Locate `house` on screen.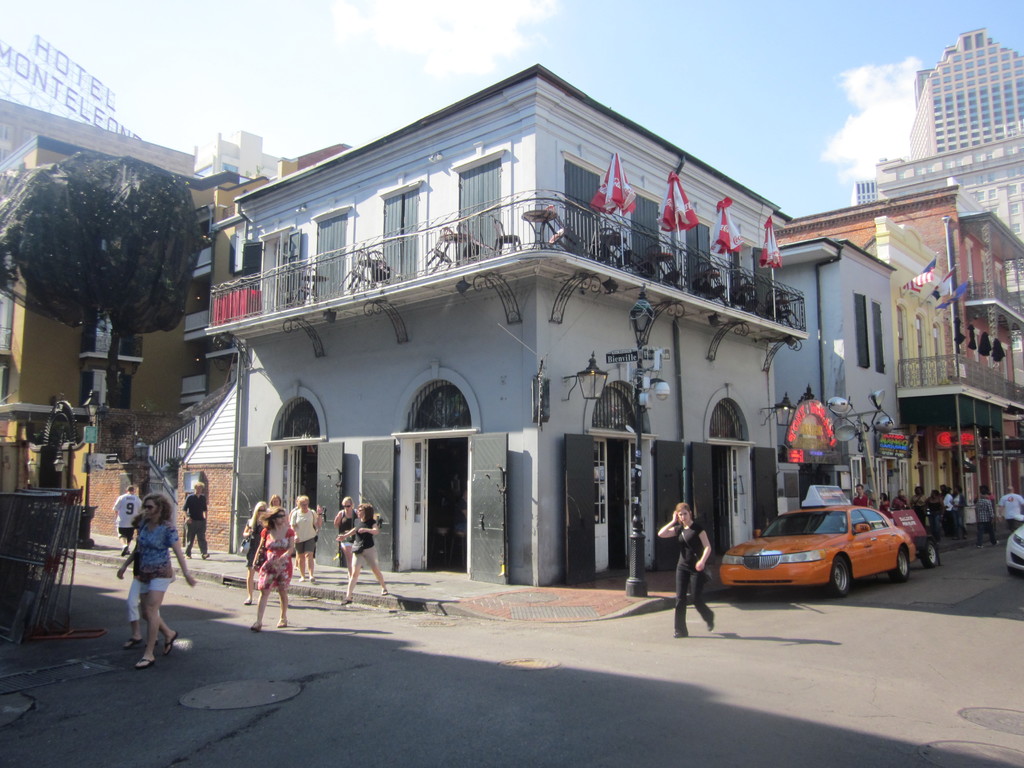
On screen at bbox(165, 42, 854, 607).
